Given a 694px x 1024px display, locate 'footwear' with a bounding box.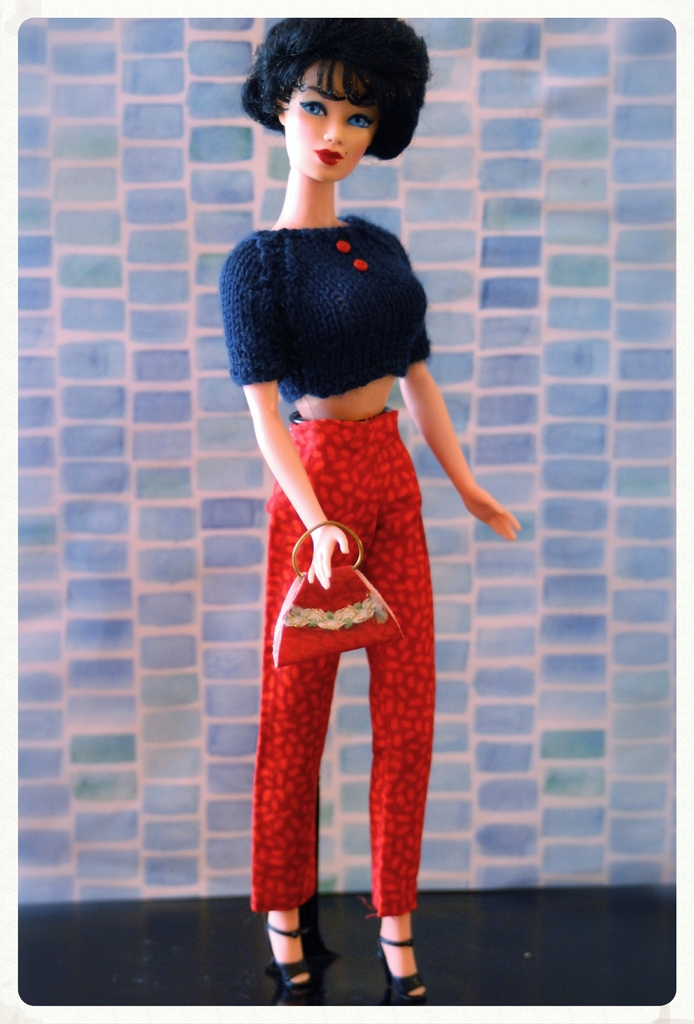
Located: left=266, top=914, right=312, bottom=991.
